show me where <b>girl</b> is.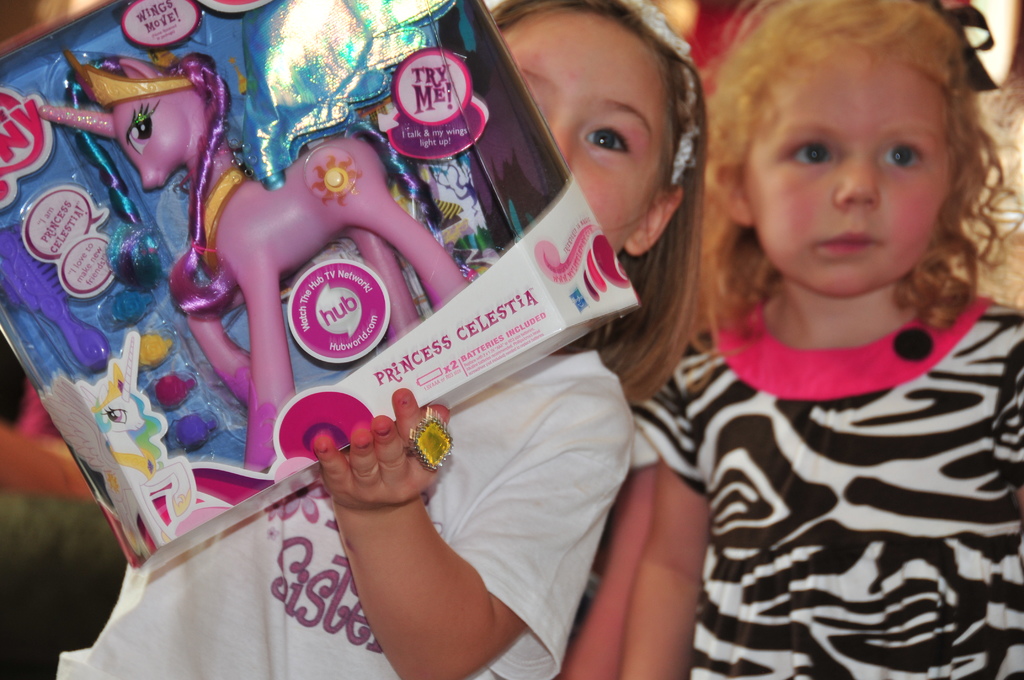
<b>girl</b> is at <box>624,0,1023,679</box>.
